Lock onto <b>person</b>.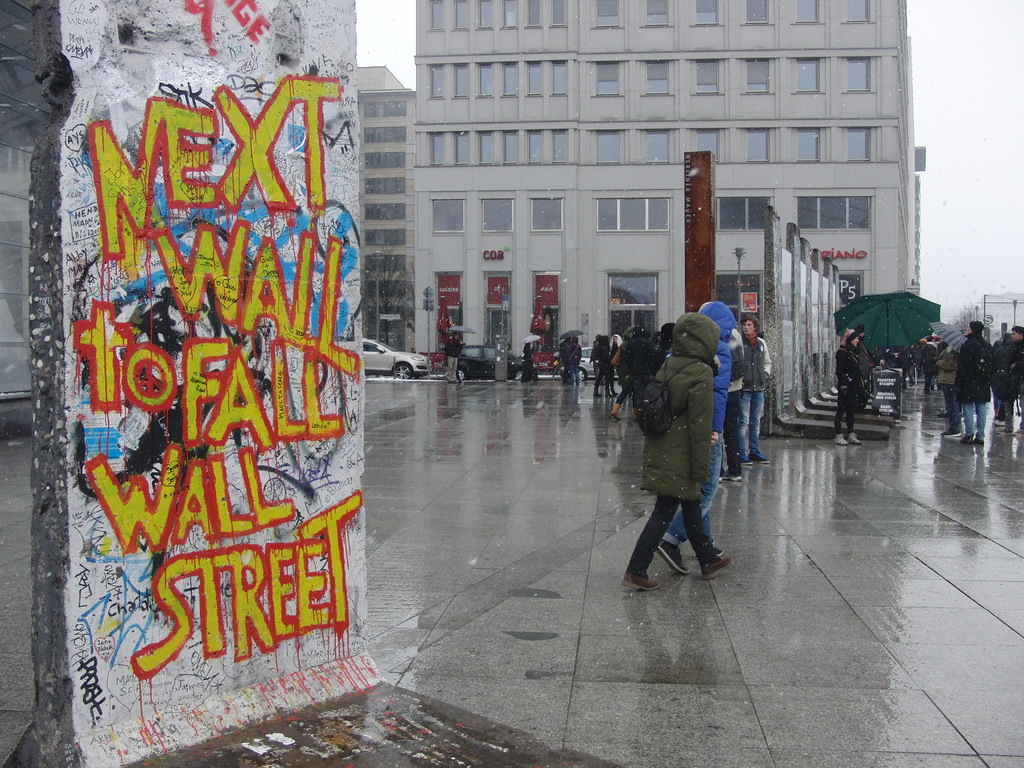
Locked: left=557, top=333, right=570, bottom=379.
